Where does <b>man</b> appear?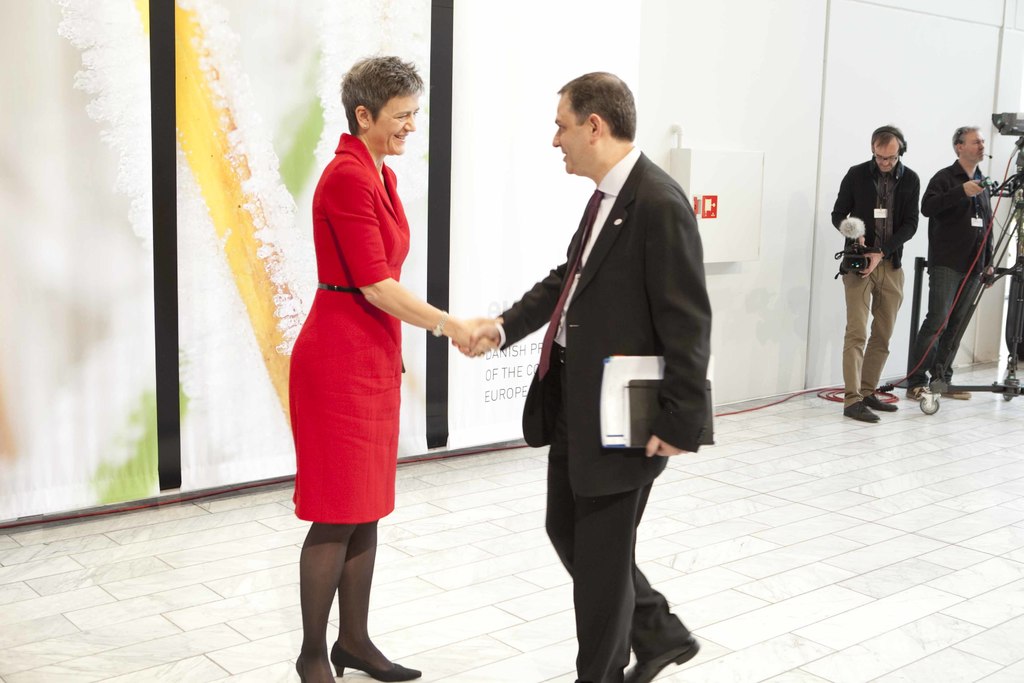
Appears at (486,60,726,652).
